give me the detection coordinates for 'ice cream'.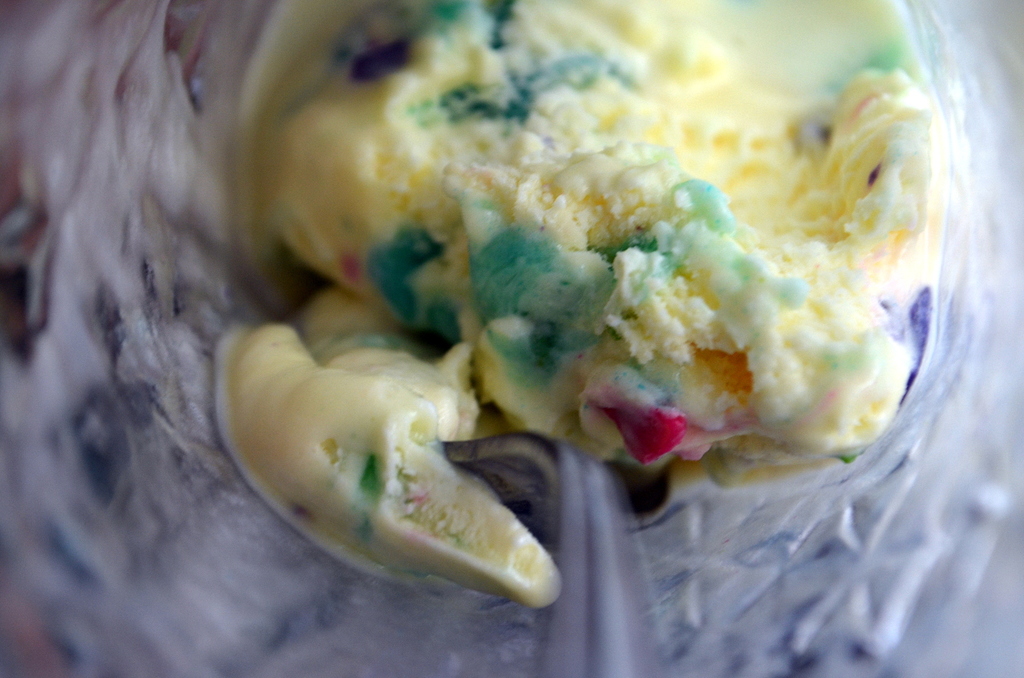
select_region(170, 16, 936, 565).
